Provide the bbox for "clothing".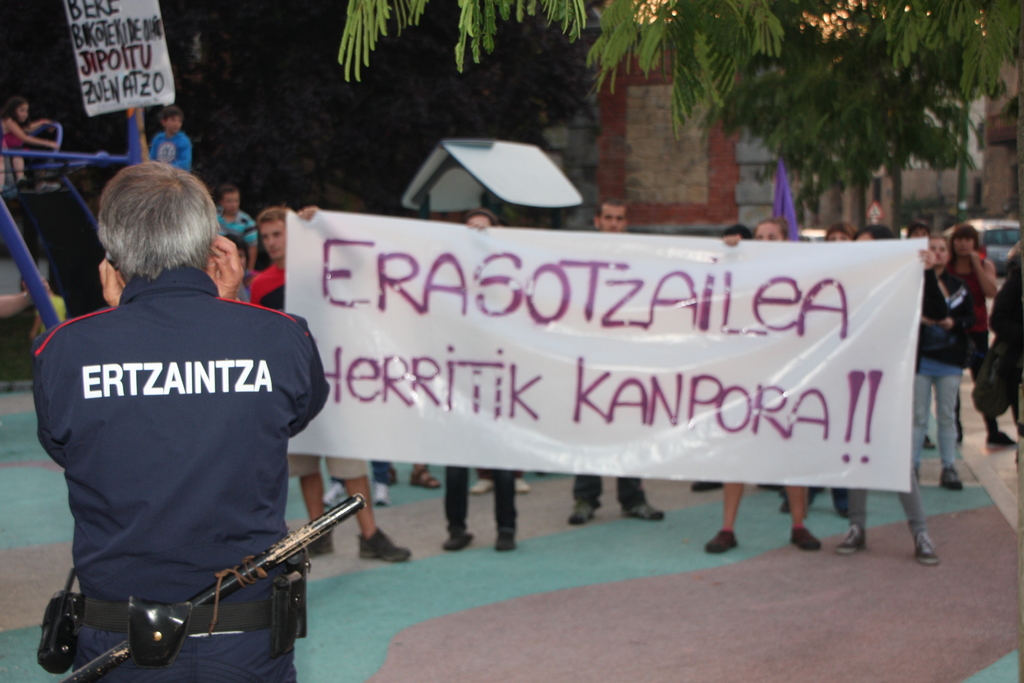
(left=570, top=475, right=648, bottom=509).
